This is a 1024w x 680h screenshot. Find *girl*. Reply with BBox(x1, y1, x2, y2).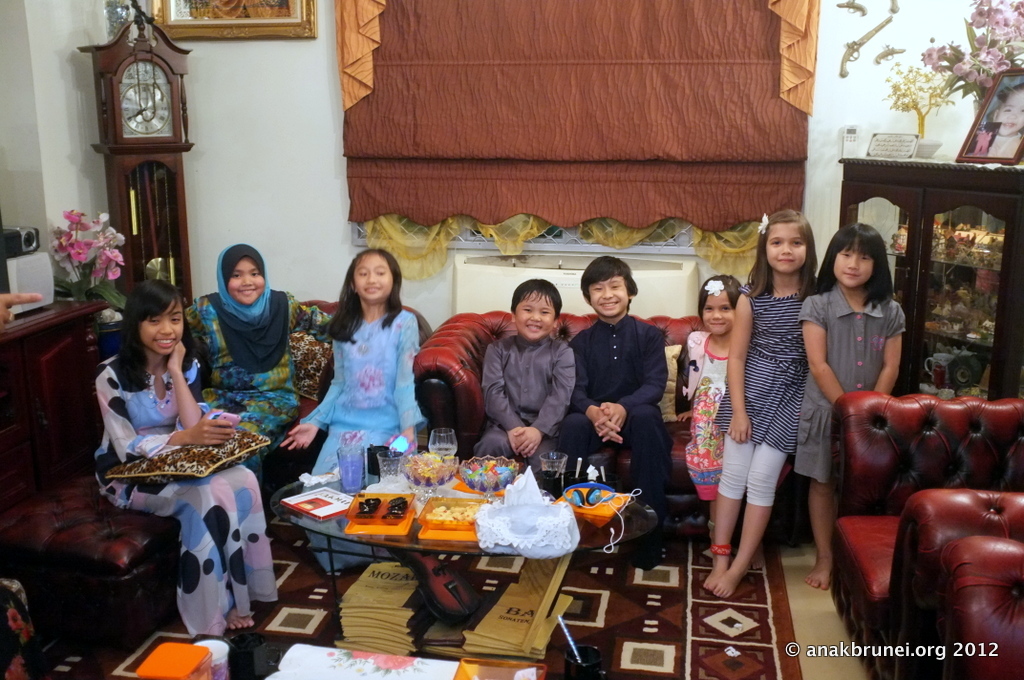
BBox(777, 219, 906, 580).
